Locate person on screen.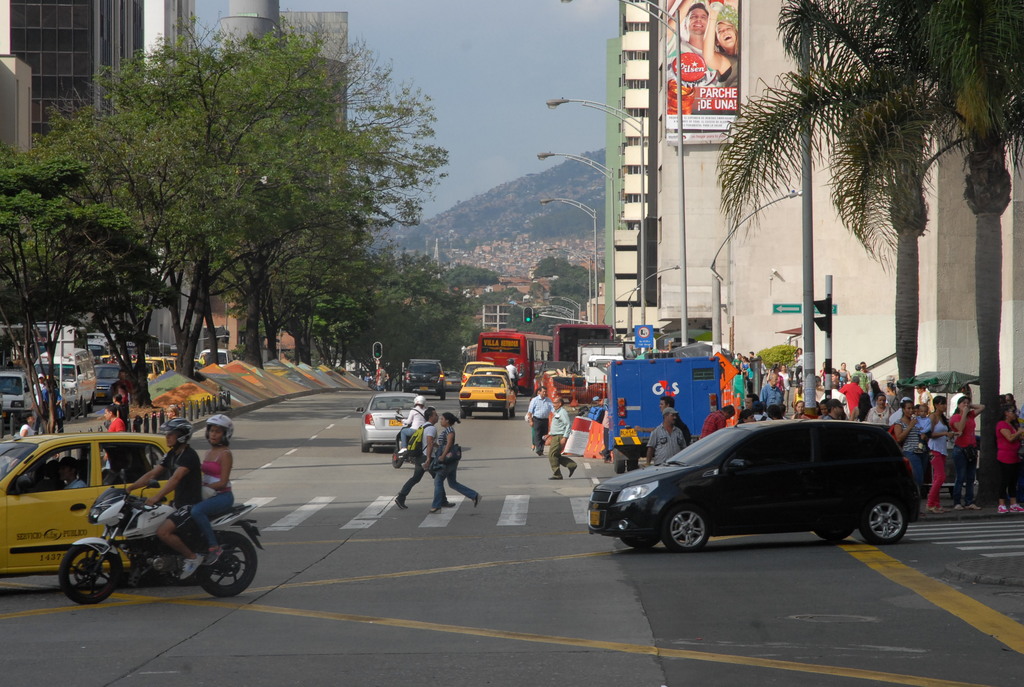
On screen at [701,0,740,92].
